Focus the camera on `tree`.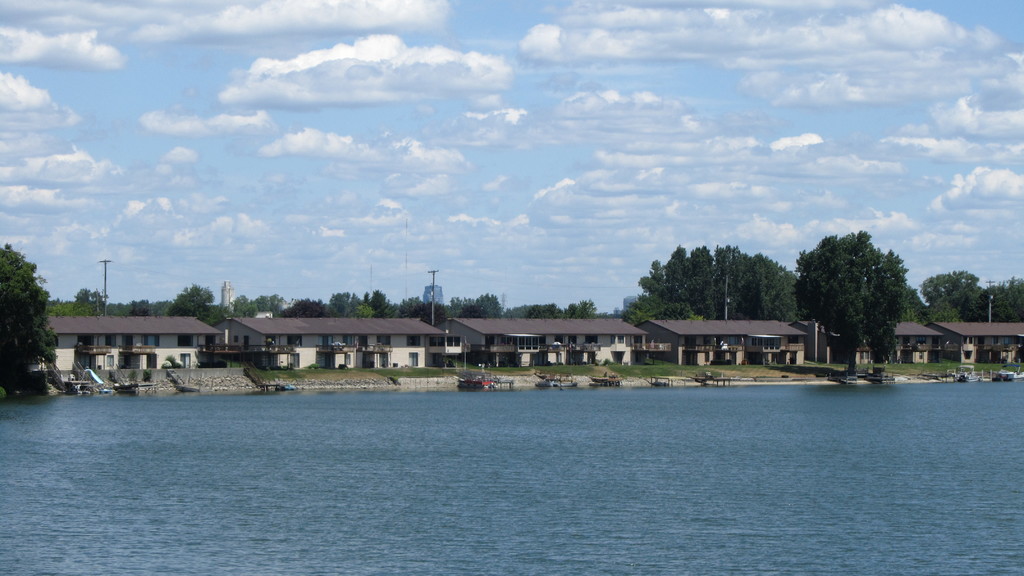
Focus region: bbox=(776, 223, 927, 363).
